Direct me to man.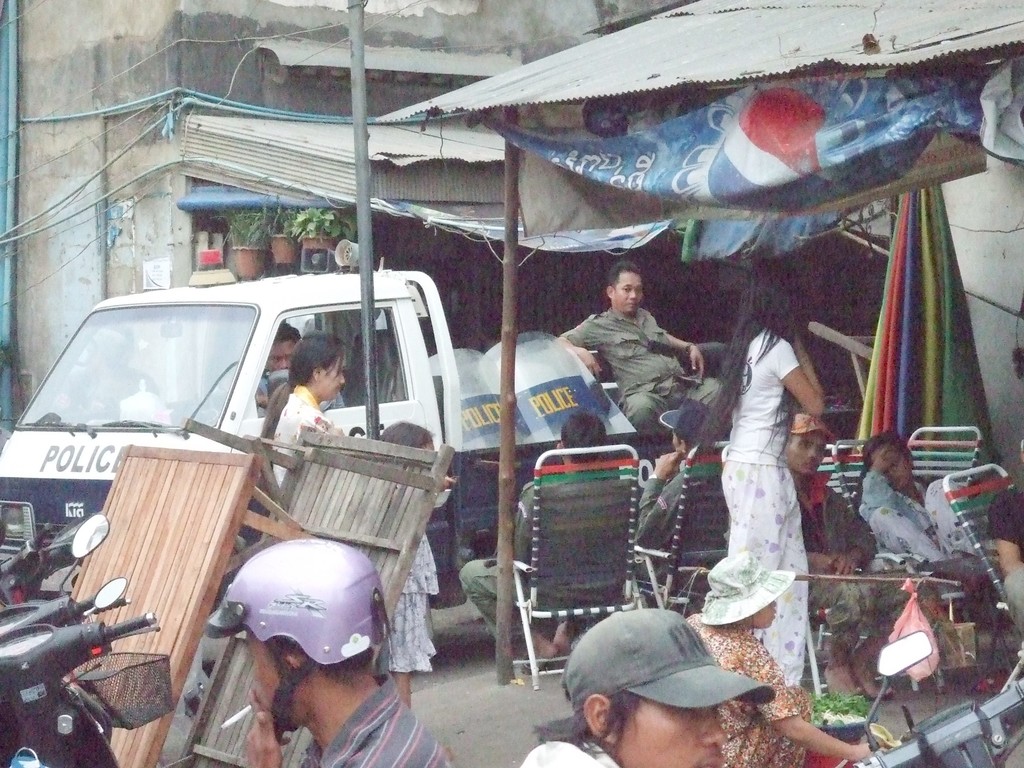
Direction: locate(578, 265, 708, 447).
